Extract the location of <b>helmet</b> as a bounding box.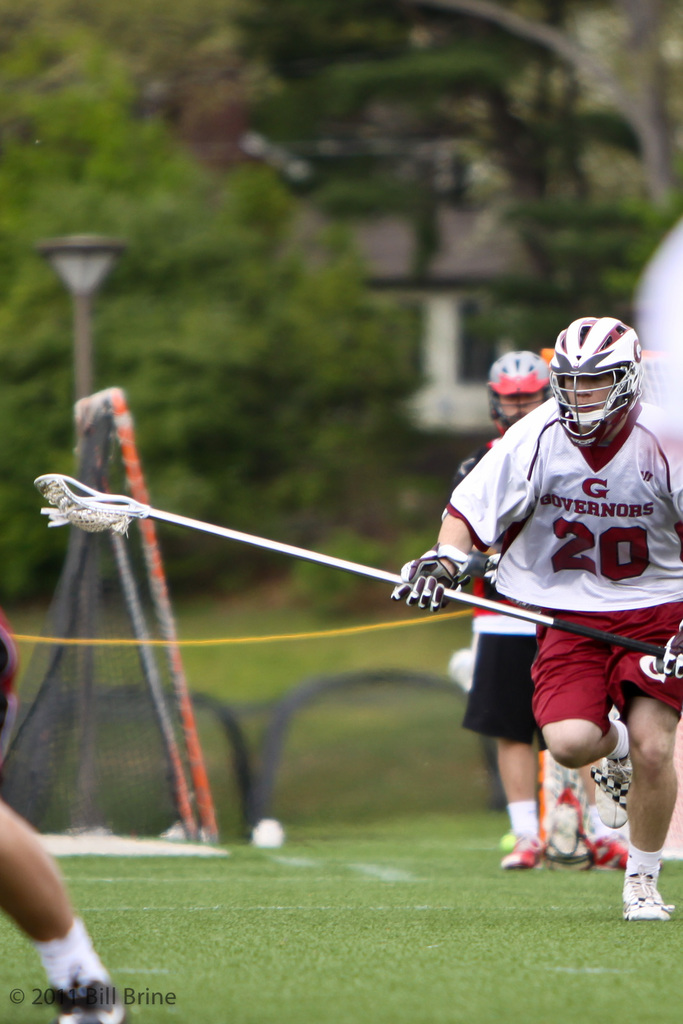
{"left": 486, "top": 351, "right": 566, "bottom": 432}.
